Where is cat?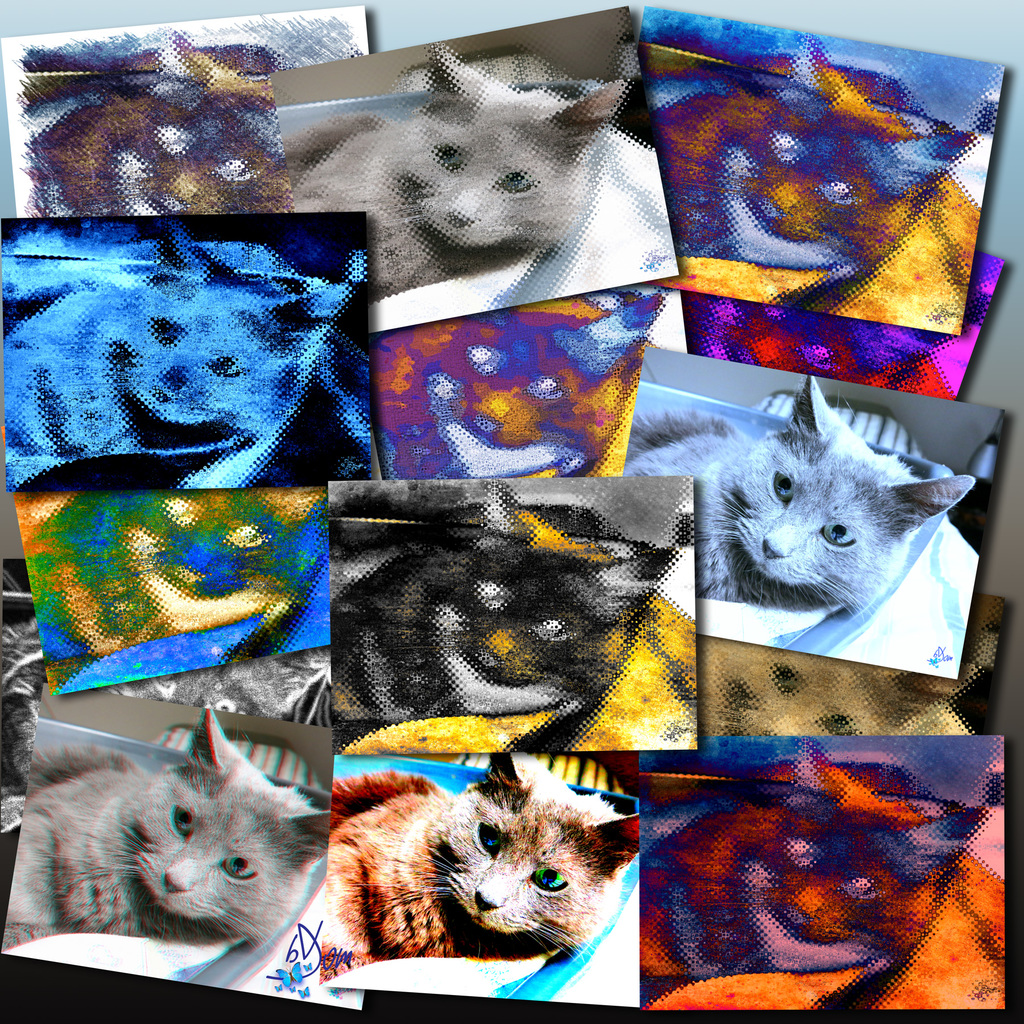
BBox(627, 375, 982, 611).
